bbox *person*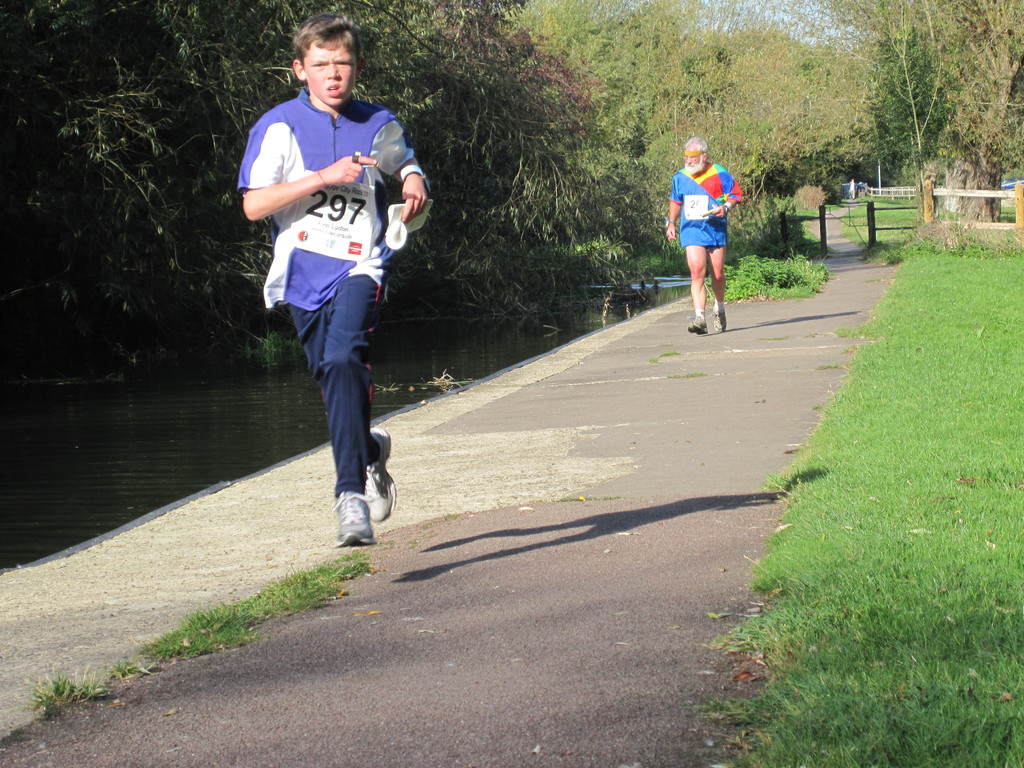
region(244, 8, 433, 554)
